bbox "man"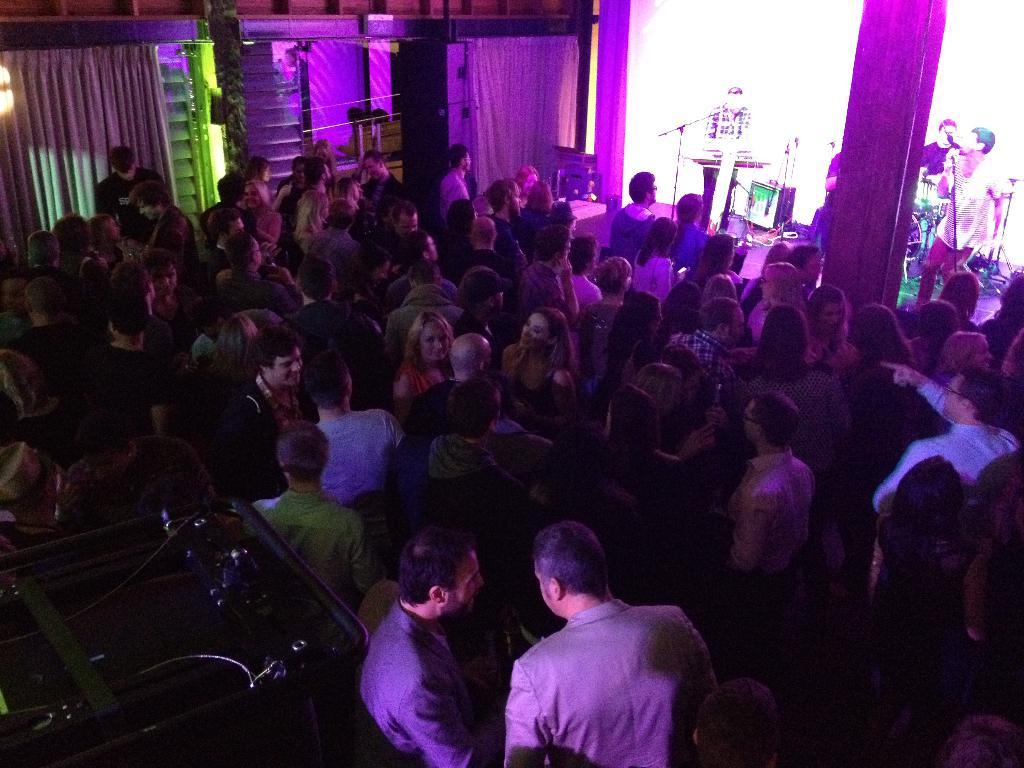
(left=454, top=214, right=520, bottom=290)
